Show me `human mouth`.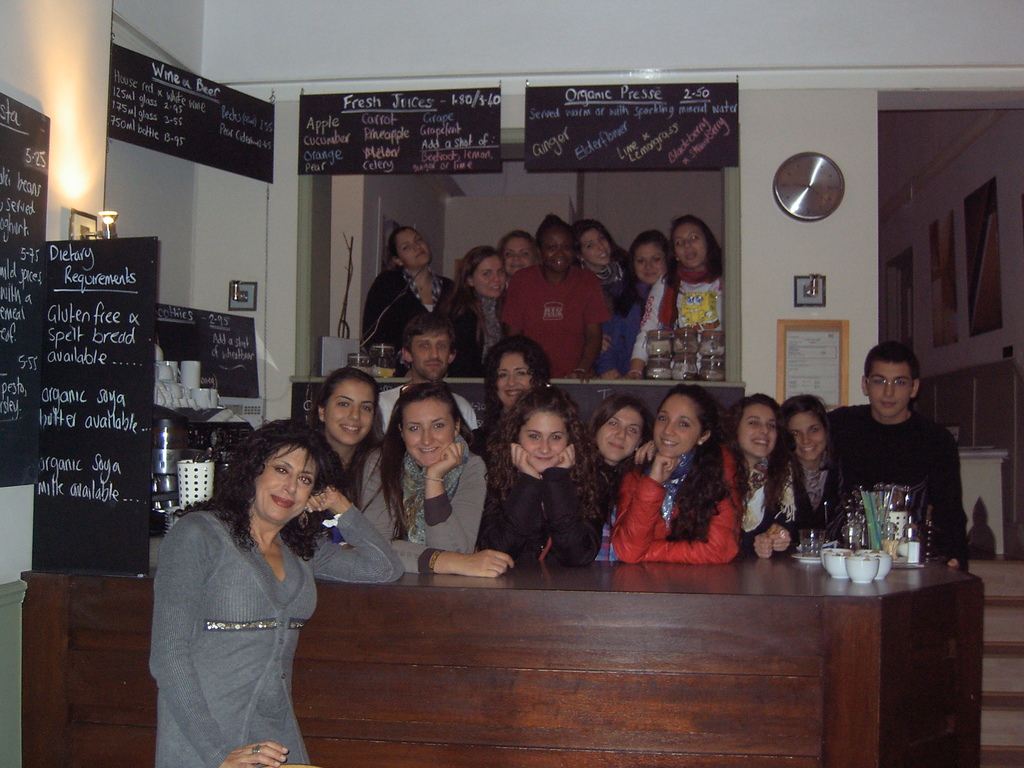
`human mouth` is here: <bbox>639, 269, 659, 278</bbox>.
